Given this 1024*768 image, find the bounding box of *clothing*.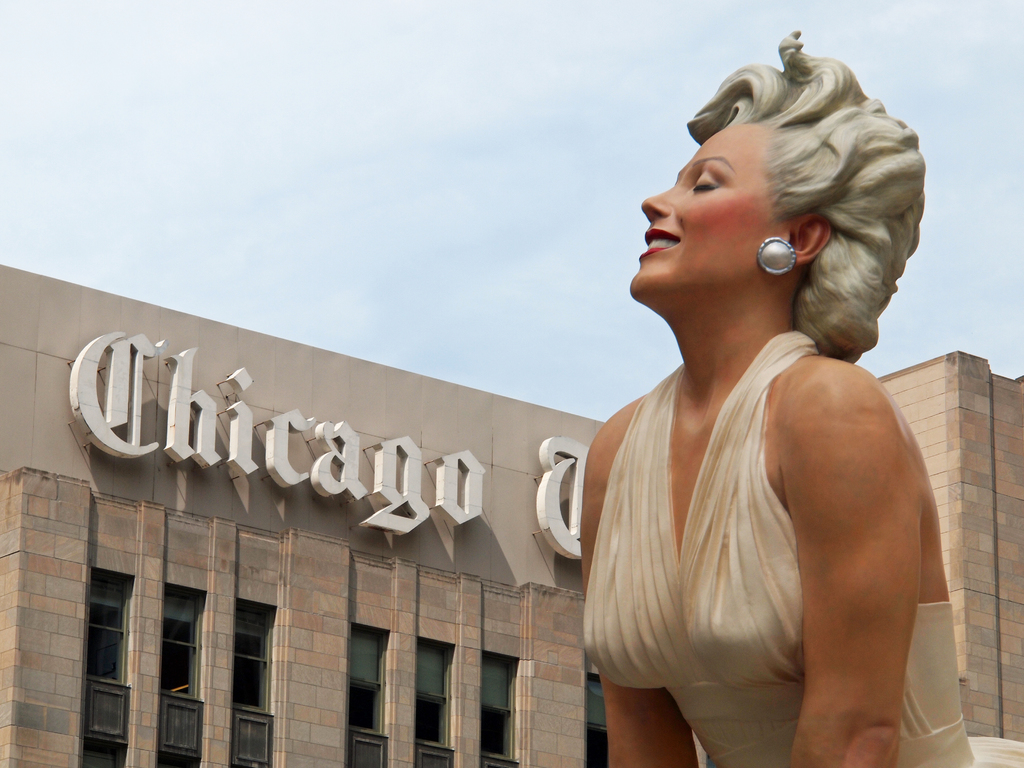
x1=577 y1=329 x2=977 y2=767.
